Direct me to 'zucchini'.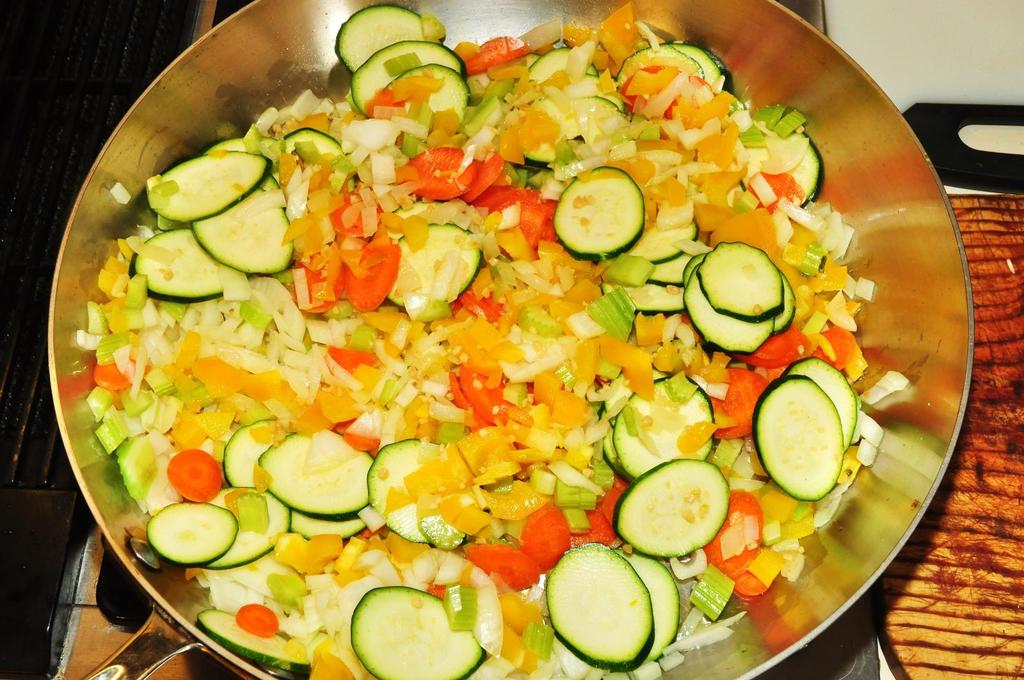
Direction: bbox(348, 40, 463, 116).
